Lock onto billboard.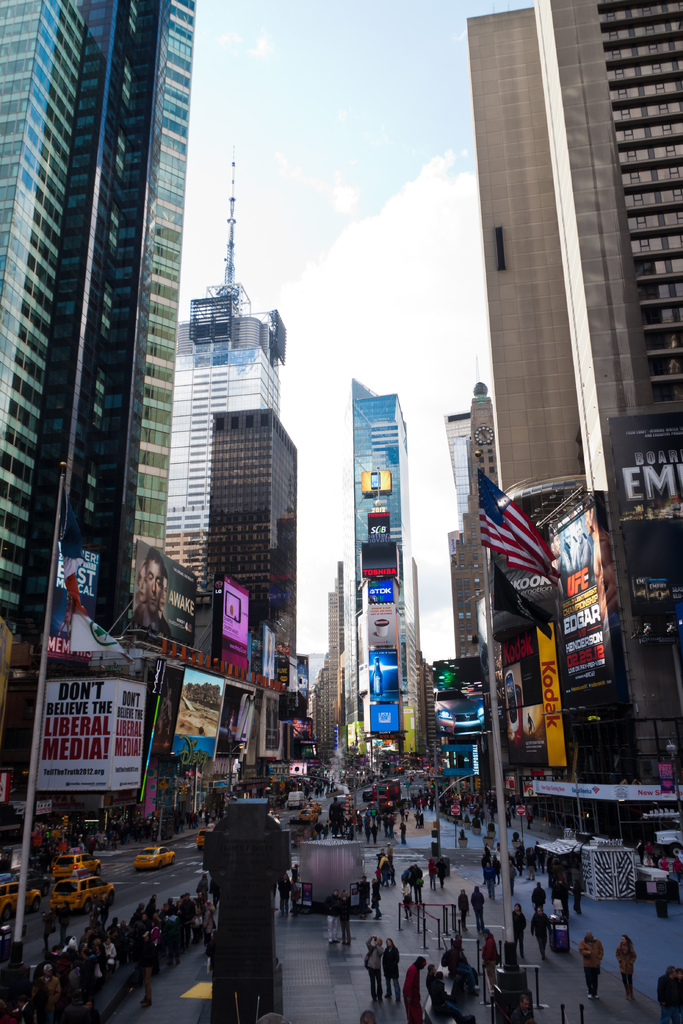
Locked: select_region(538, 506, 612, 696).
